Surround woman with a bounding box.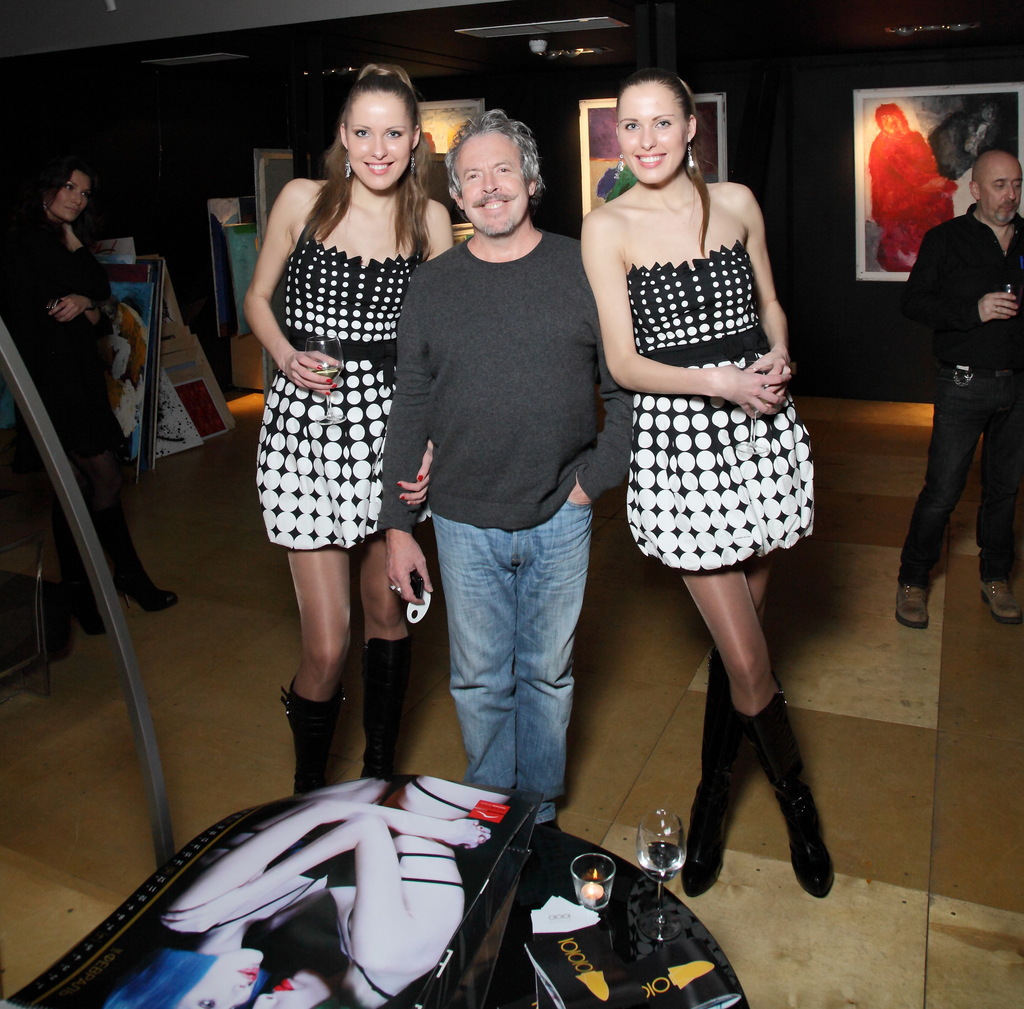
<box>574,84,822,776</box>.
